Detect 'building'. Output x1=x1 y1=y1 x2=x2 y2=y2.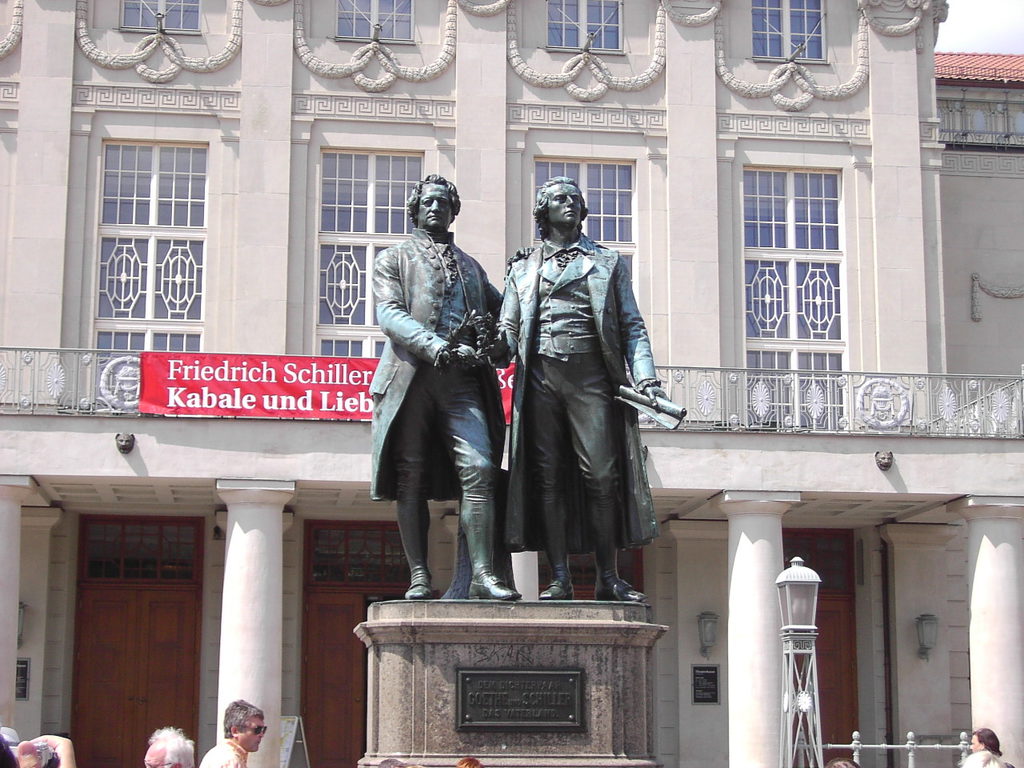
x1=0 y1=0 x2=1023 y2=767.
